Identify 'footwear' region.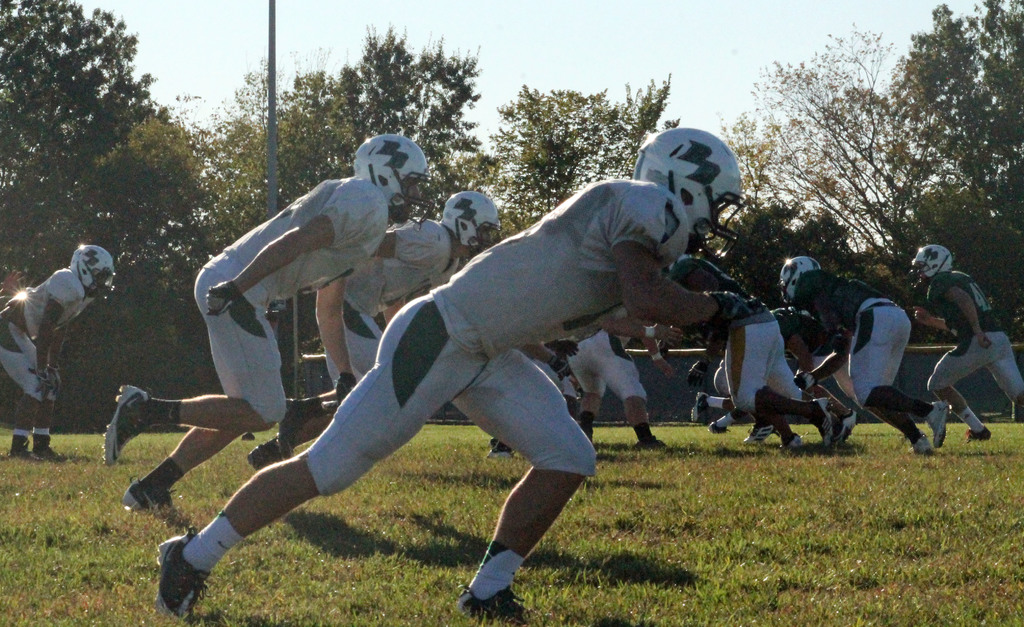
Region: 815 398 828 450.
